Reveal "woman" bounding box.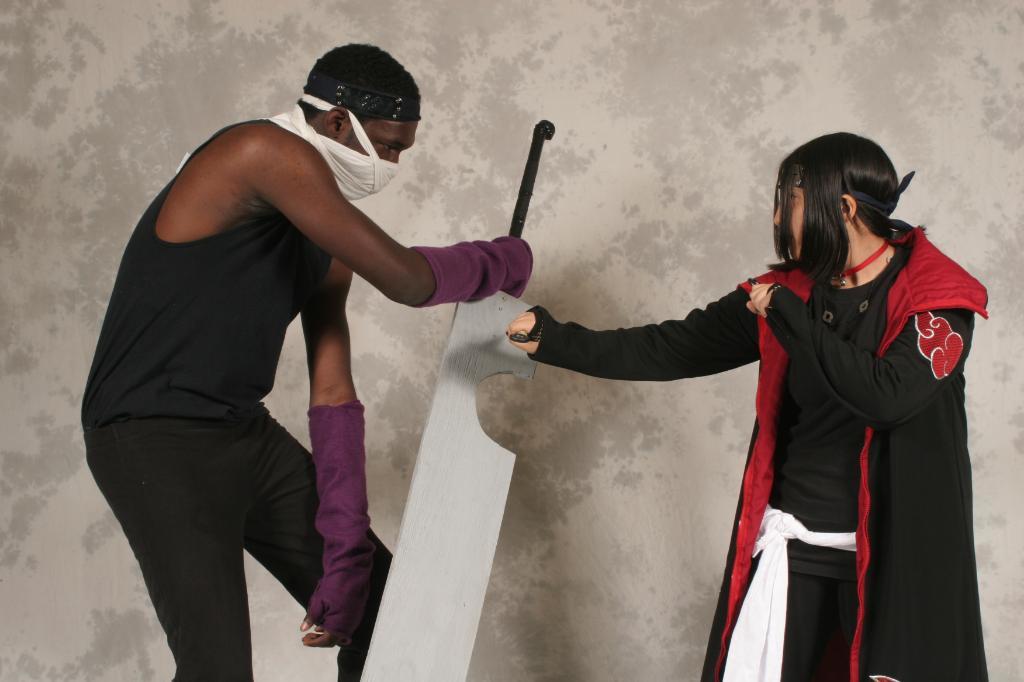
Revealed: locate(509, 128, 984, 681).
